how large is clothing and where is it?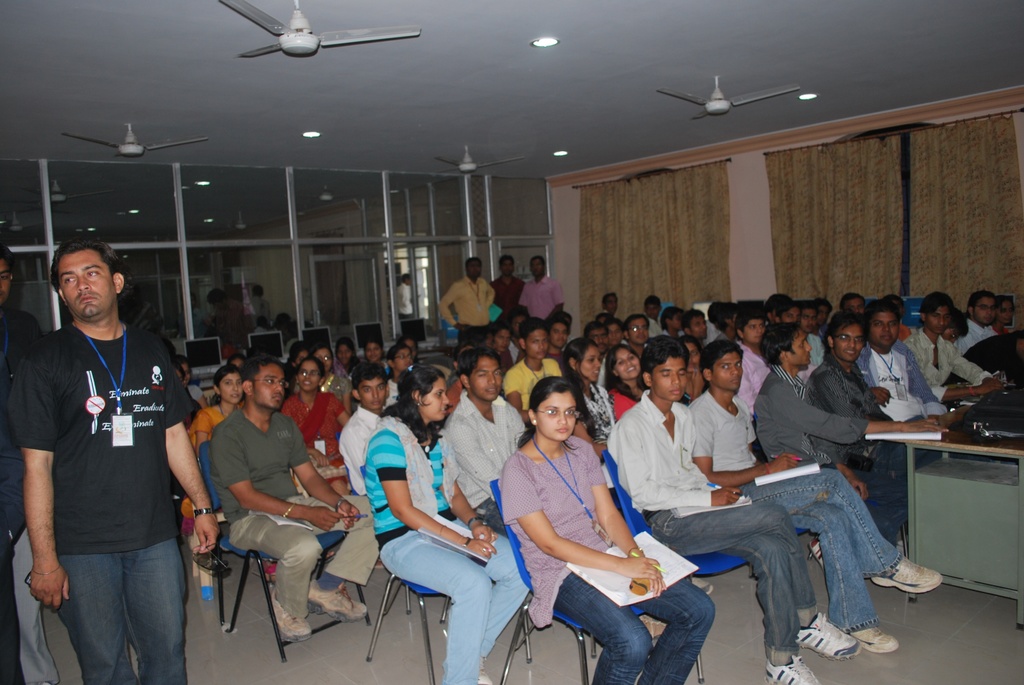
Bounding box: 968,331,1023,380.
